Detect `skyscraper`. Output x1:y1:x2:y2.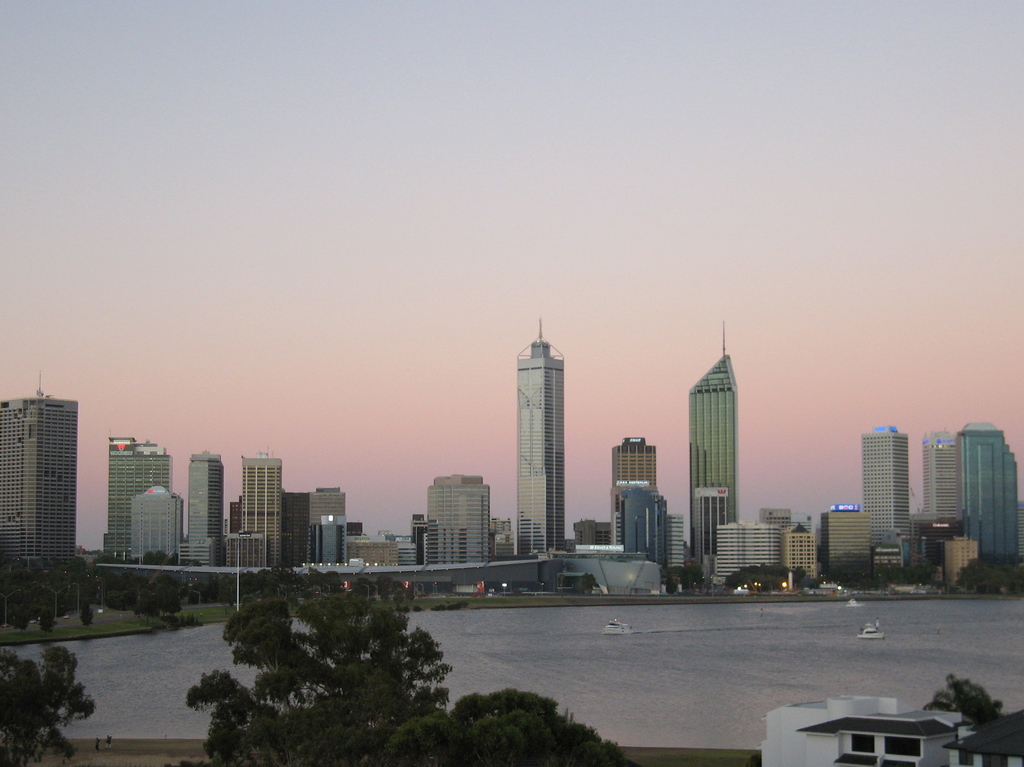
785:524:819:578.
